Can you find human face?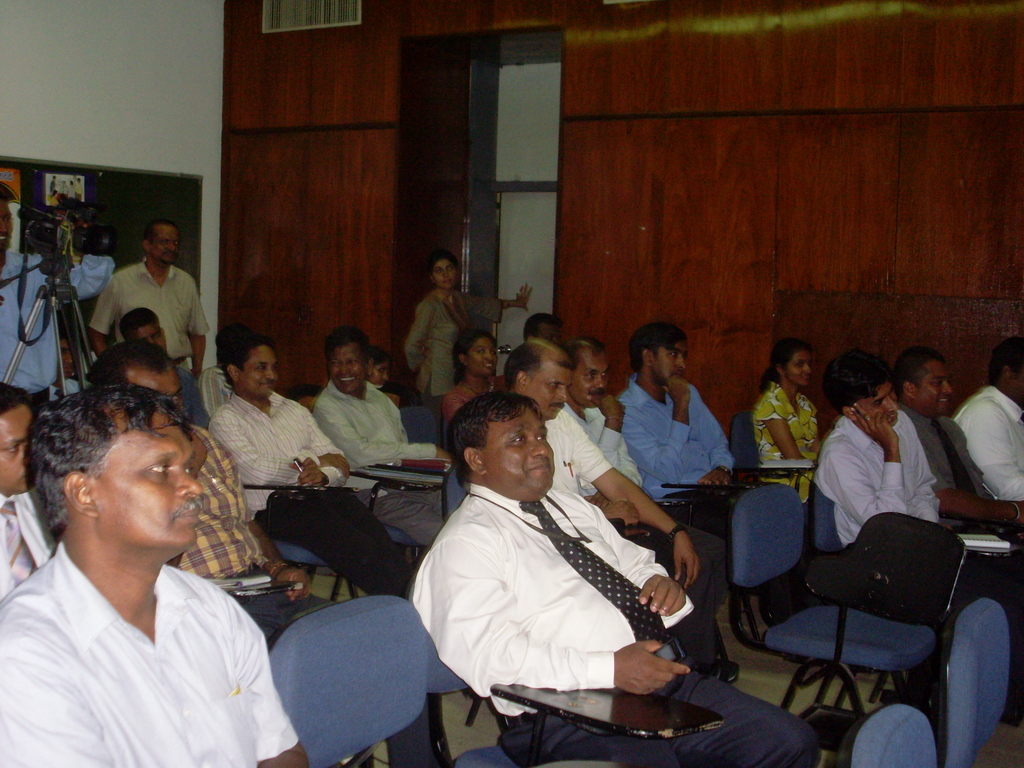
Yes, bounding box: 149,221,178,266.
